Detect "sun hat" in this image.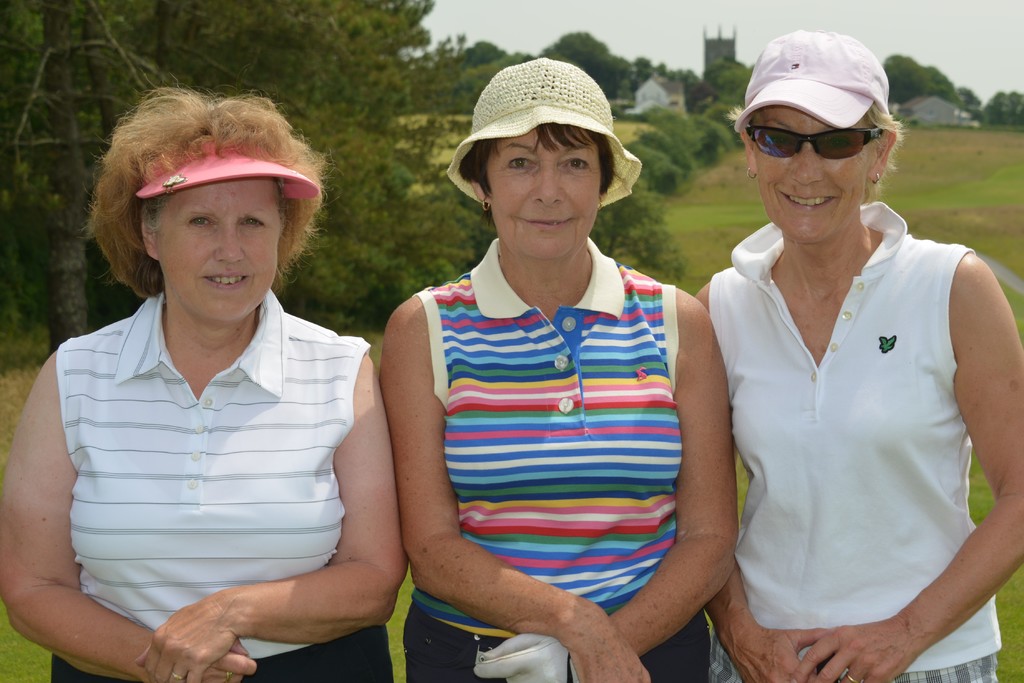
Detection: crop(444, 51, 649, 215).
